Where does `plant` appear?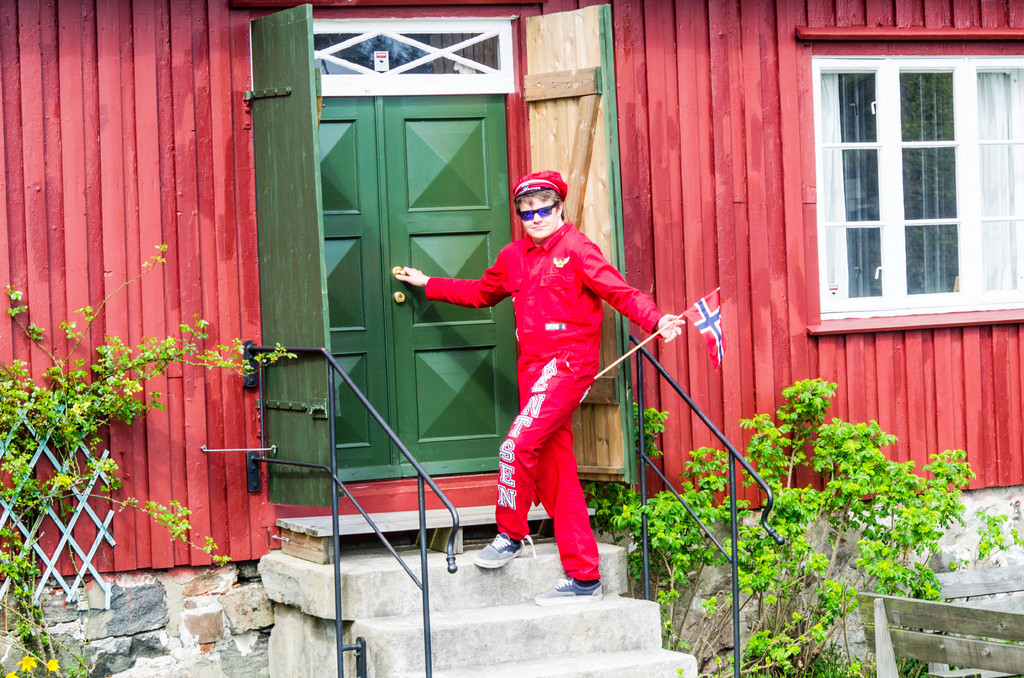
Appears at pyautogui.locateOnScreen(580, 375, 988, 677).
